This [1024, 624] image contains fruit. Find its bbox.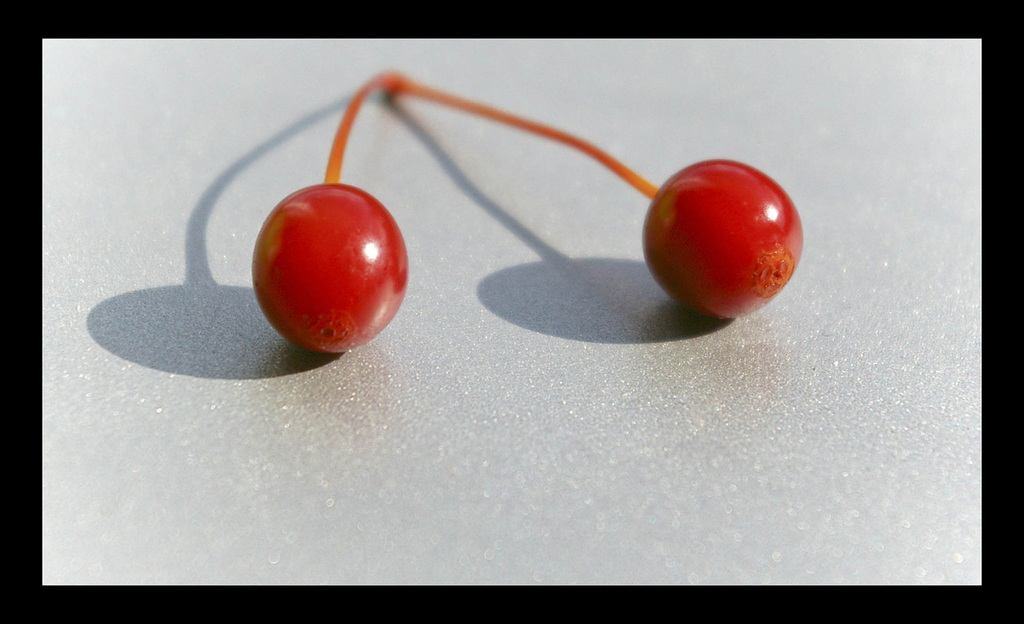
BBox(642, 159, 804, 320).
